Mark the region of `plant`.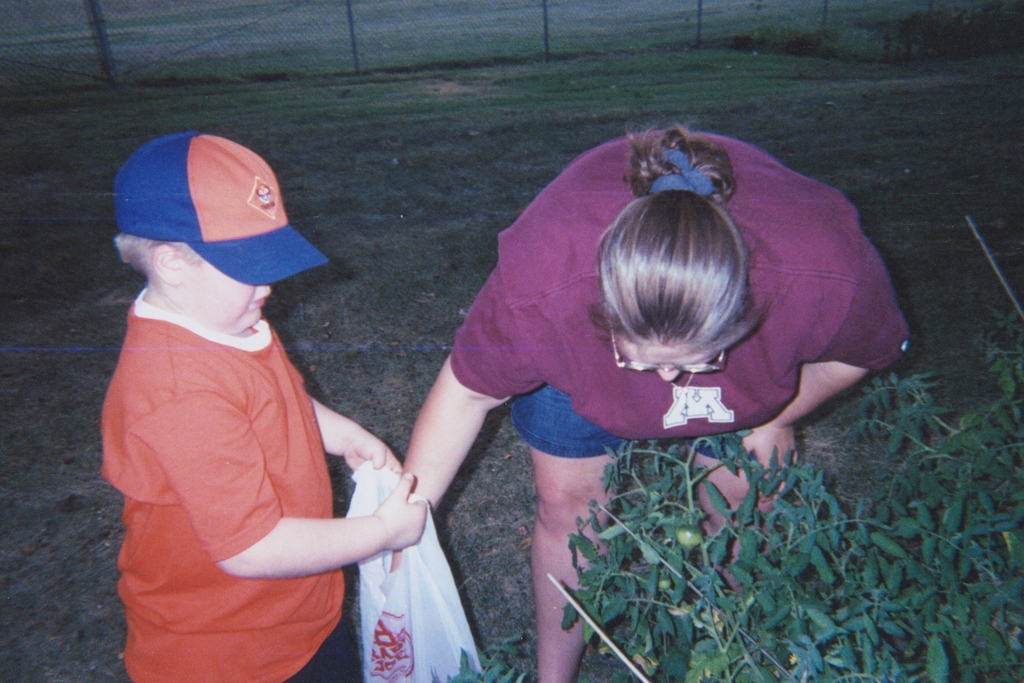
Region: (433,617,522,682).
